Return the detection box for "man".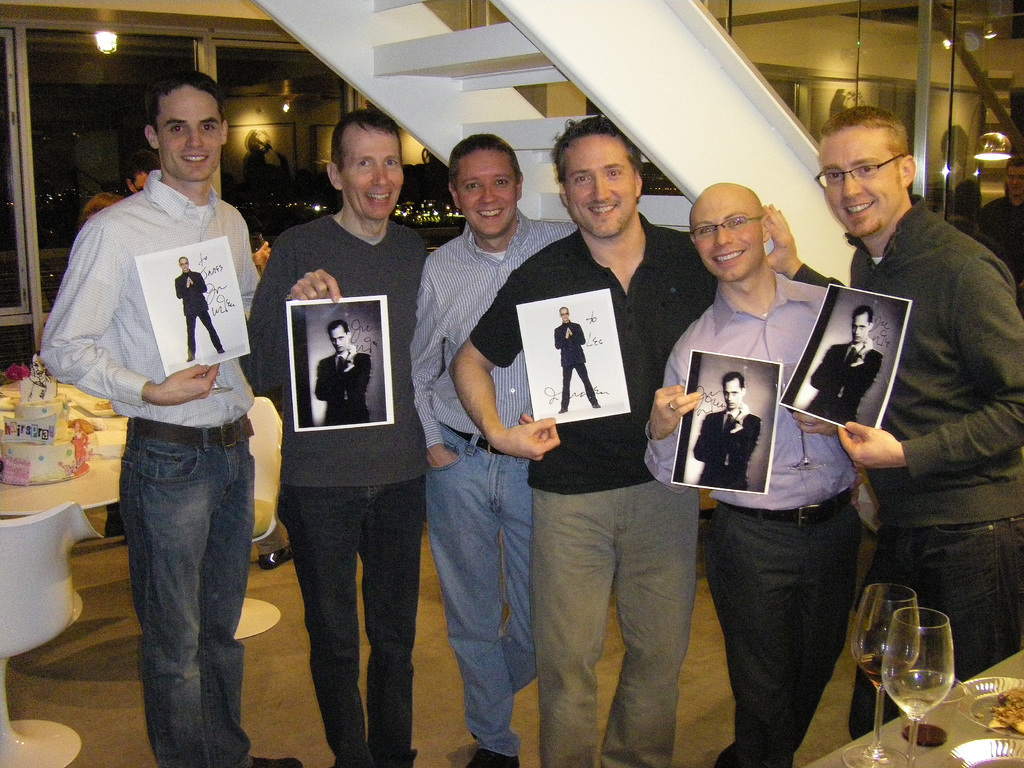
177:250:252:369.
